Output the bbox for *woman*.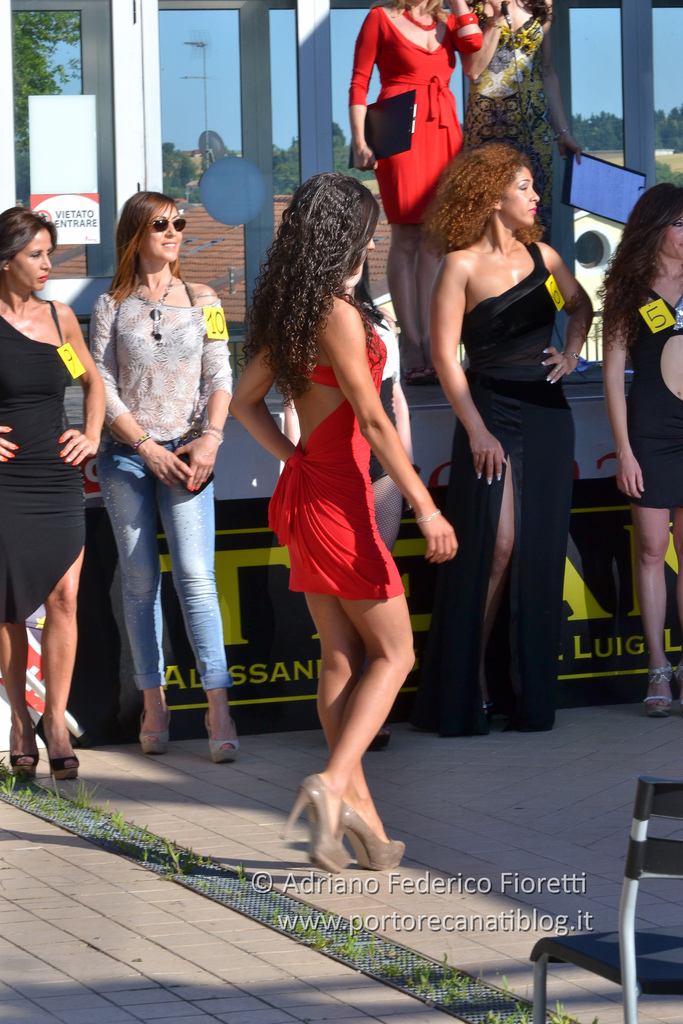
x1=593, y1=184, x2=682, y2=719.
